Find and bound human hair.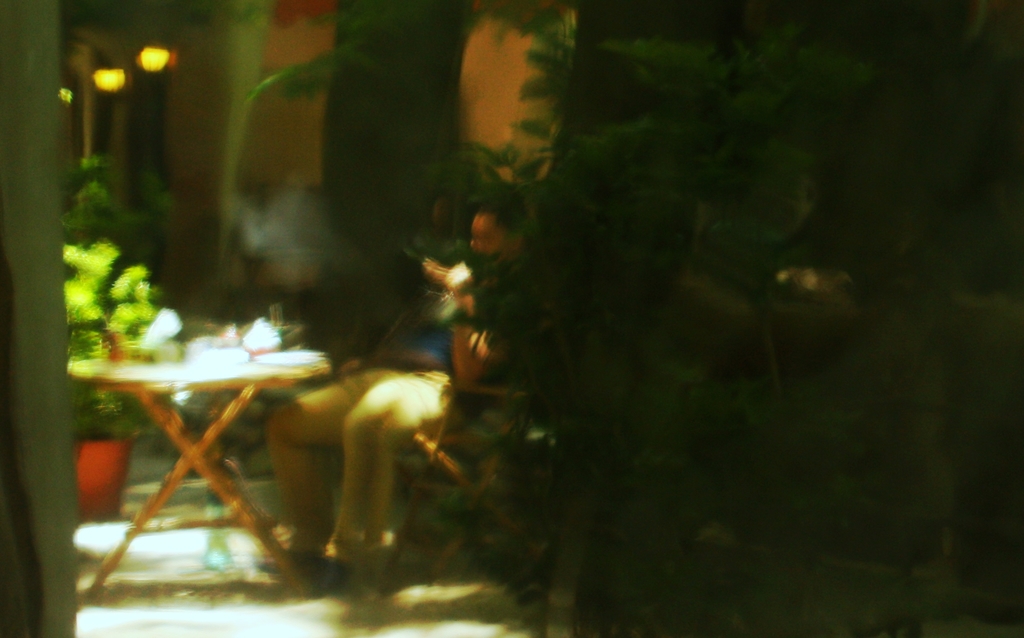
Bound: bbox=(479, 190, 523, 226).
